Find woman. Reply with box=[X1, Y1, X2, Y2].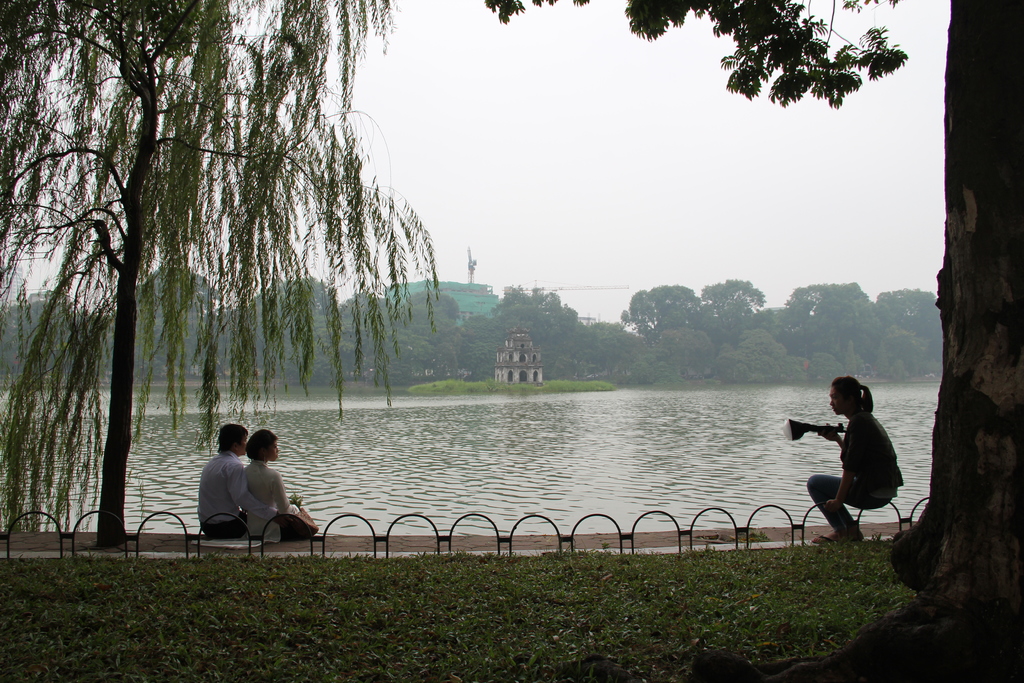
box=[801, 371, 911, 555].
